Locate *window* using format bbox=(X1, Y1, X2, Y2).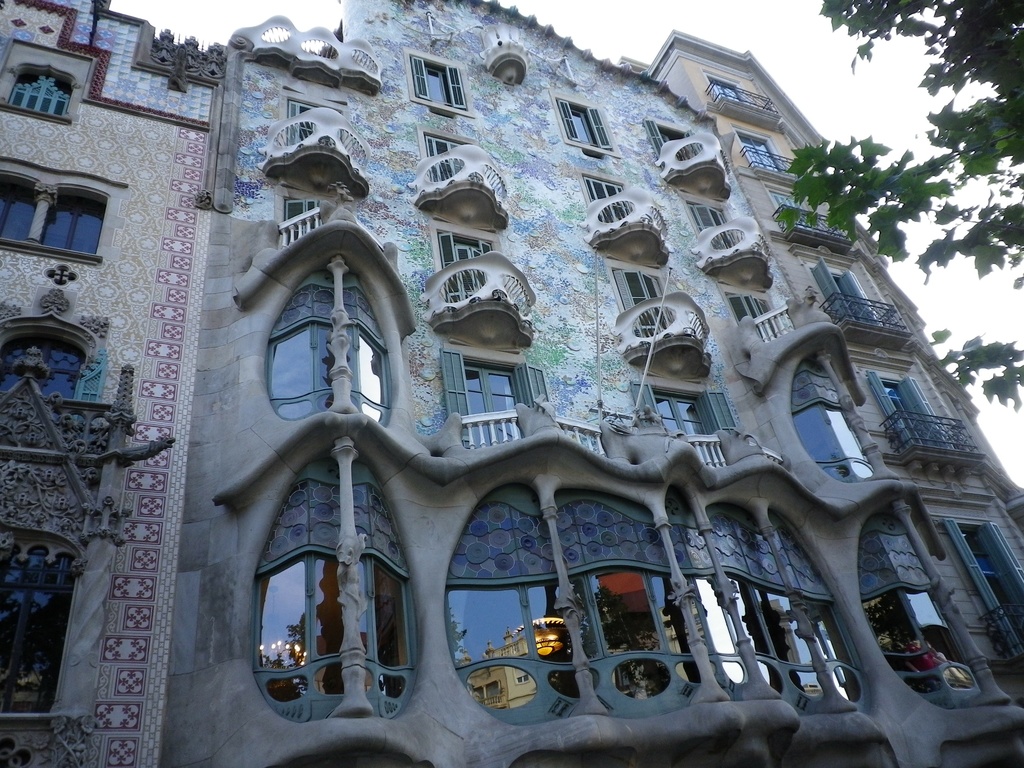
bbox=(5, 67, 72, 125).
